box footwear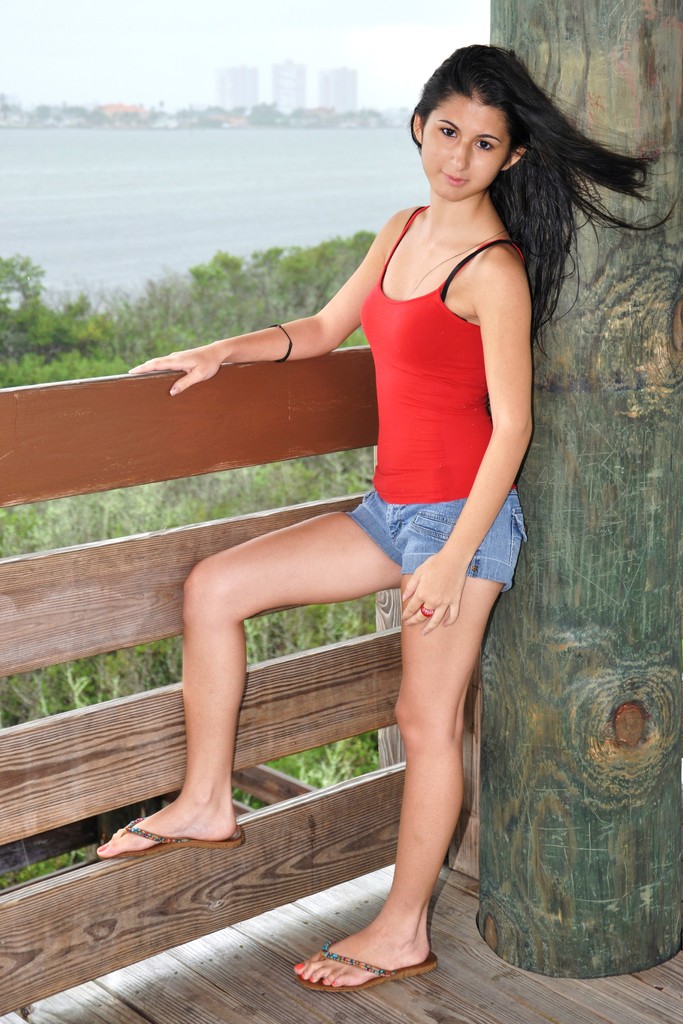
(311, 924, 419, 1003)
